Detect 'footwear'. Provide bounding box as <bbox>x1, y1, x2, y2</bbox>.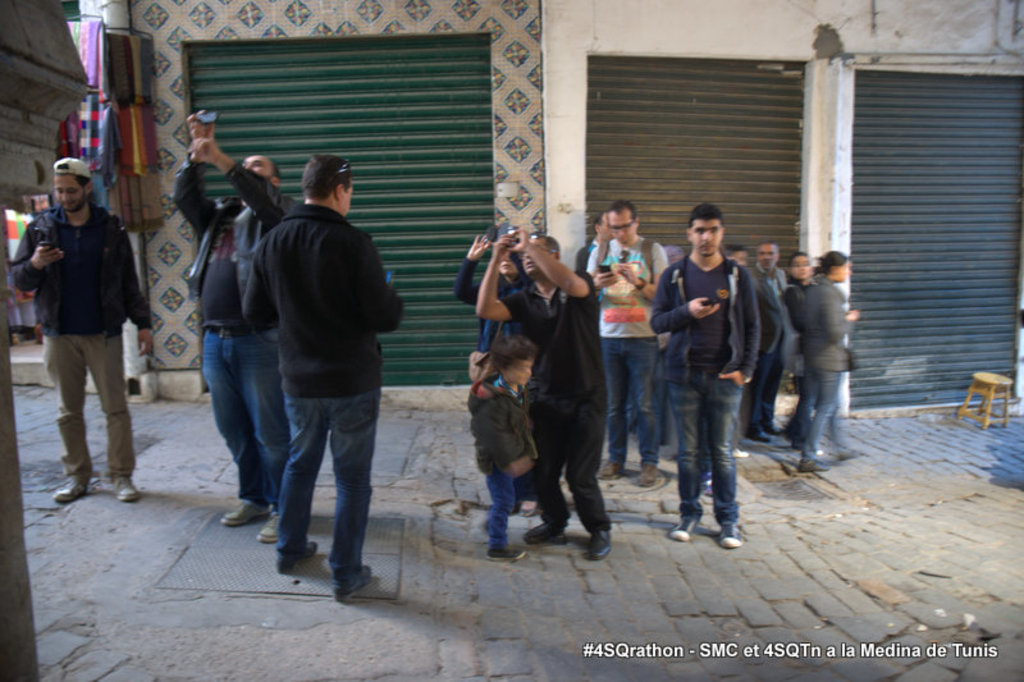
<bbox>669, 513, 699, 544</bbox>.
